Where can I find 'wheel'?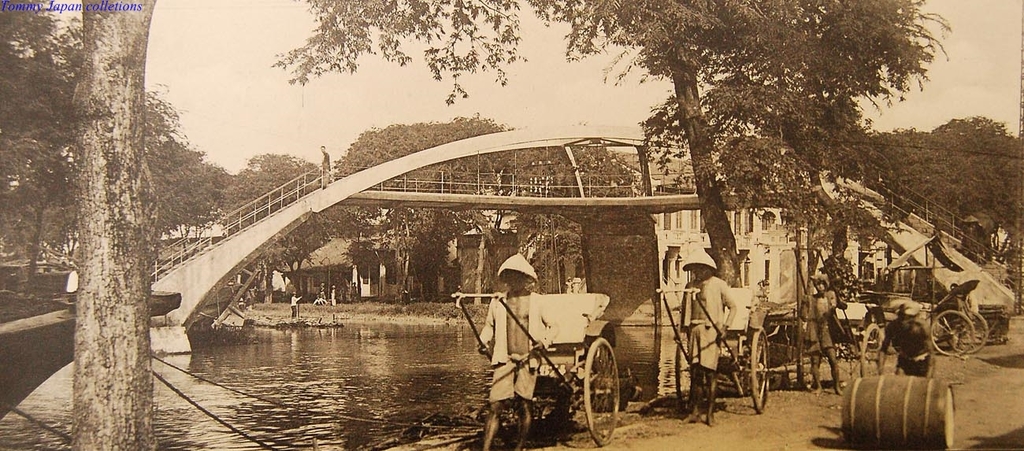
You can find it at rect(581, 335, 618, 427).
